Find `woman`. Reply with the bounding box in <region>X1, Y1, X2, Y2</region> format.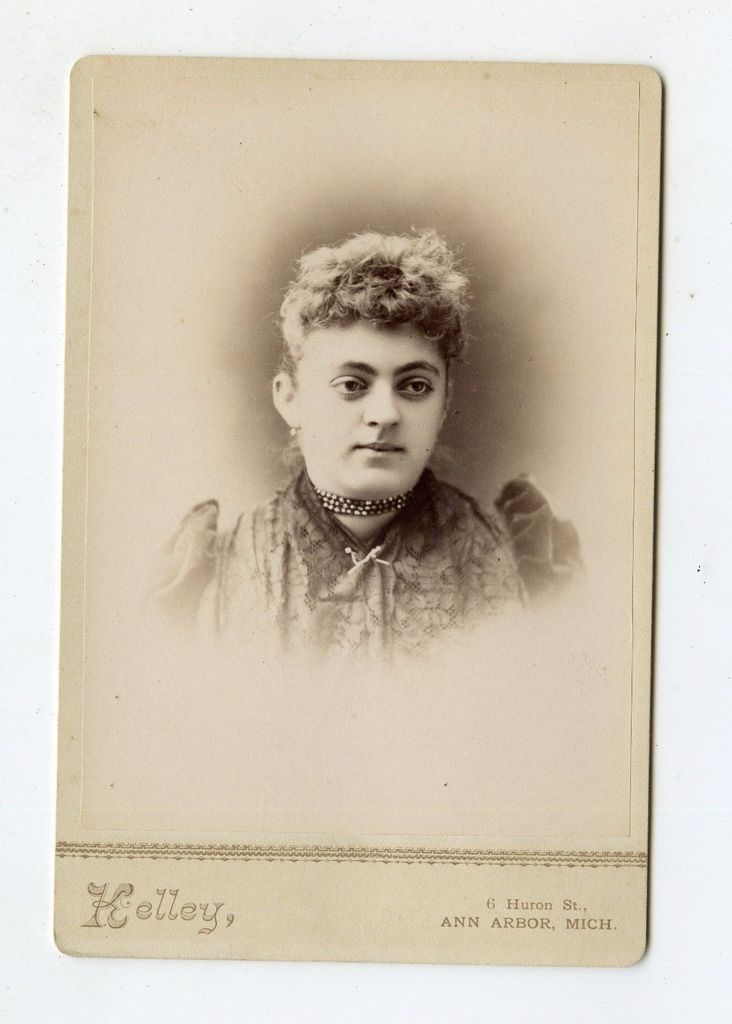
<region>202, 212, 590, 798</region>.
